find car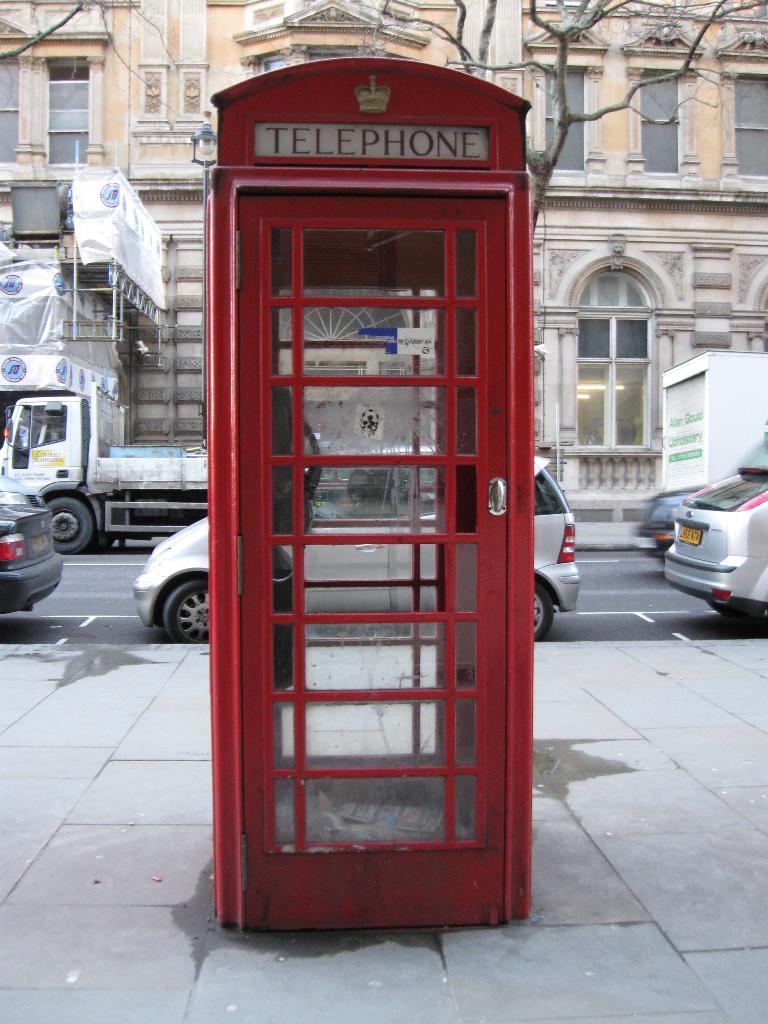
(x1=118, y1=440, x2=592, y2=634)
